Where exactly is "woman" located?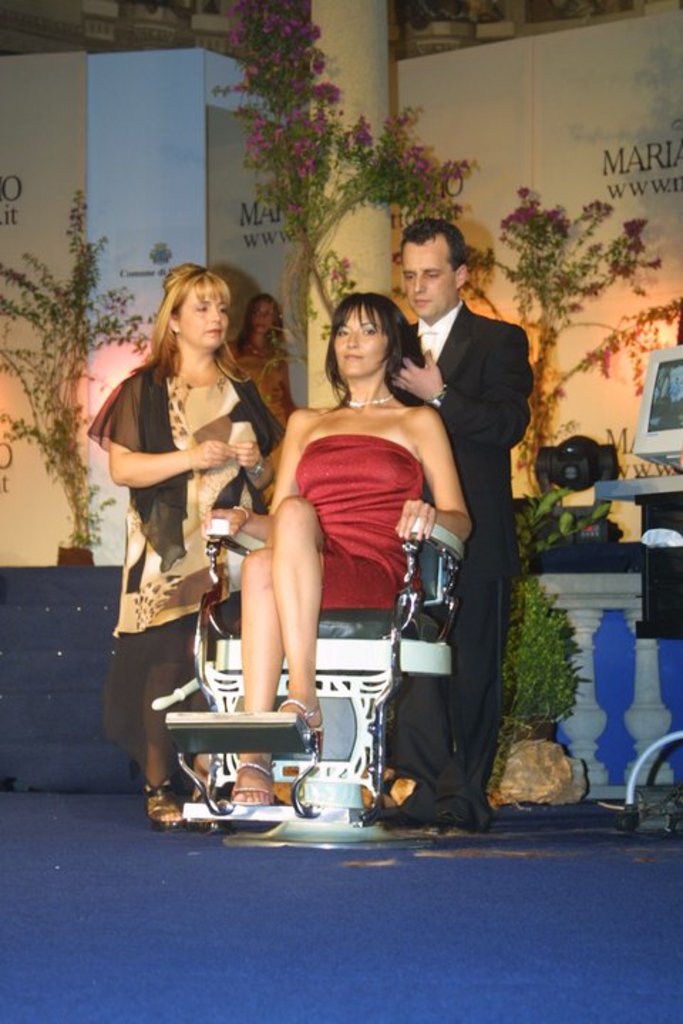
Its bounding box is [81,266,296,828].
